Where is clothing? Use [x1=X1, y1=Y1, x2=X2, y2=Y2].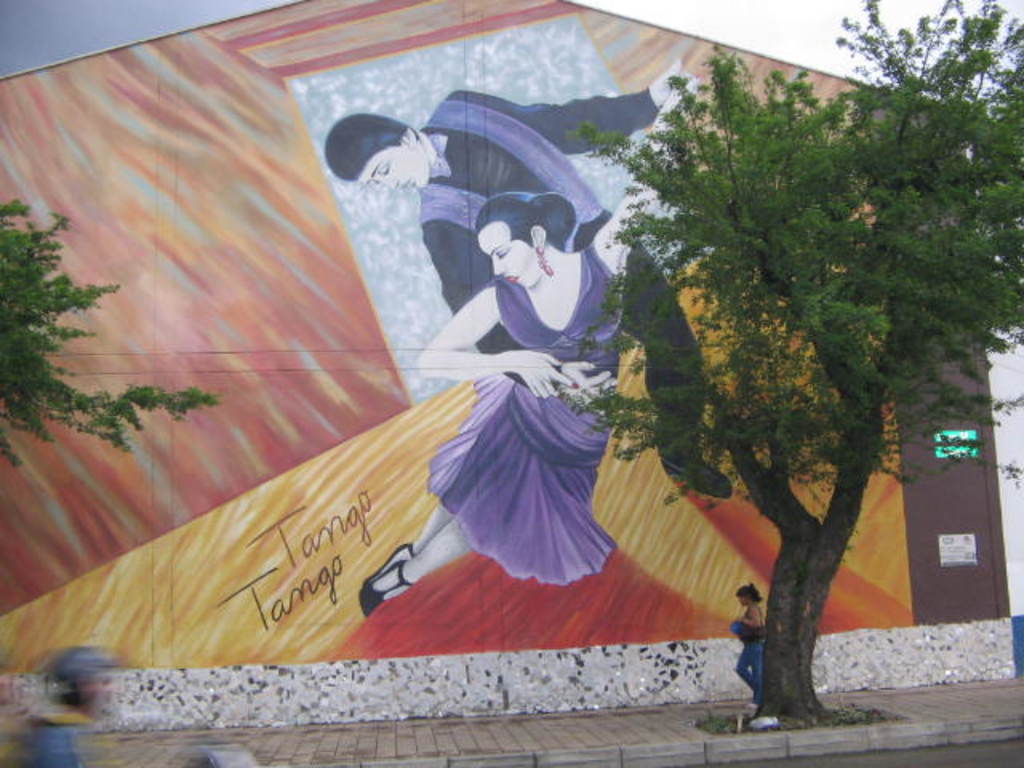
[x1=419, y1=85, x2=704, y2=472].
